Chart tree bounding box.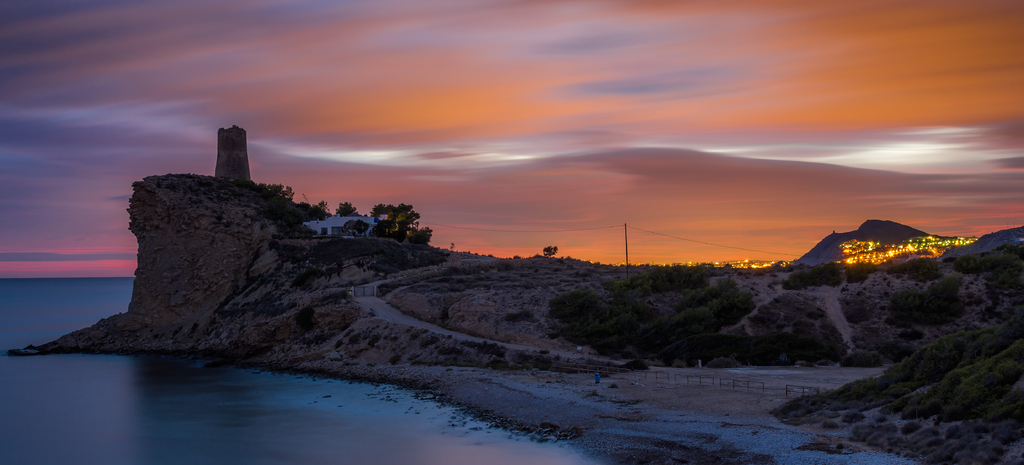
Charted: 334/203/356/218.
